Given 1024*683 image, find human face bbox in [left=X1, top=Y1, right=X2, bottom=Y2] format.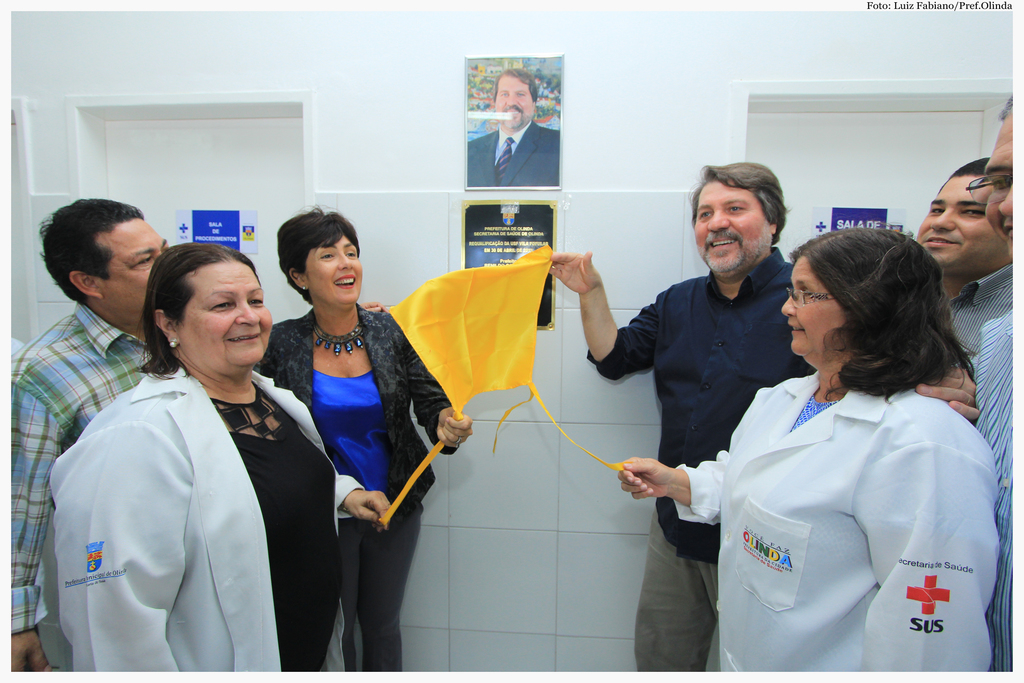
[left=173, top=261, right=276, bottom=369].
